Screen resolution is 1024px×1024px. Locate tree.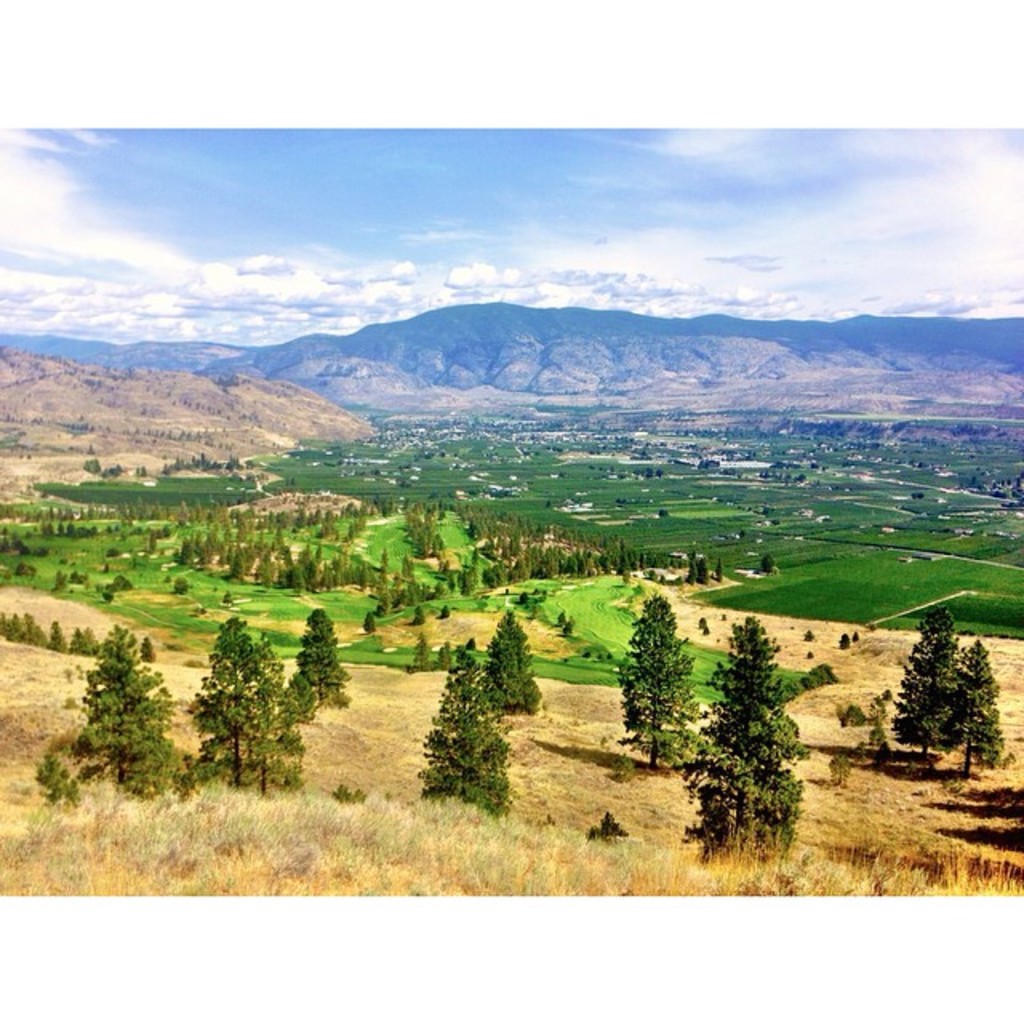
67, 635, 174, 795.
